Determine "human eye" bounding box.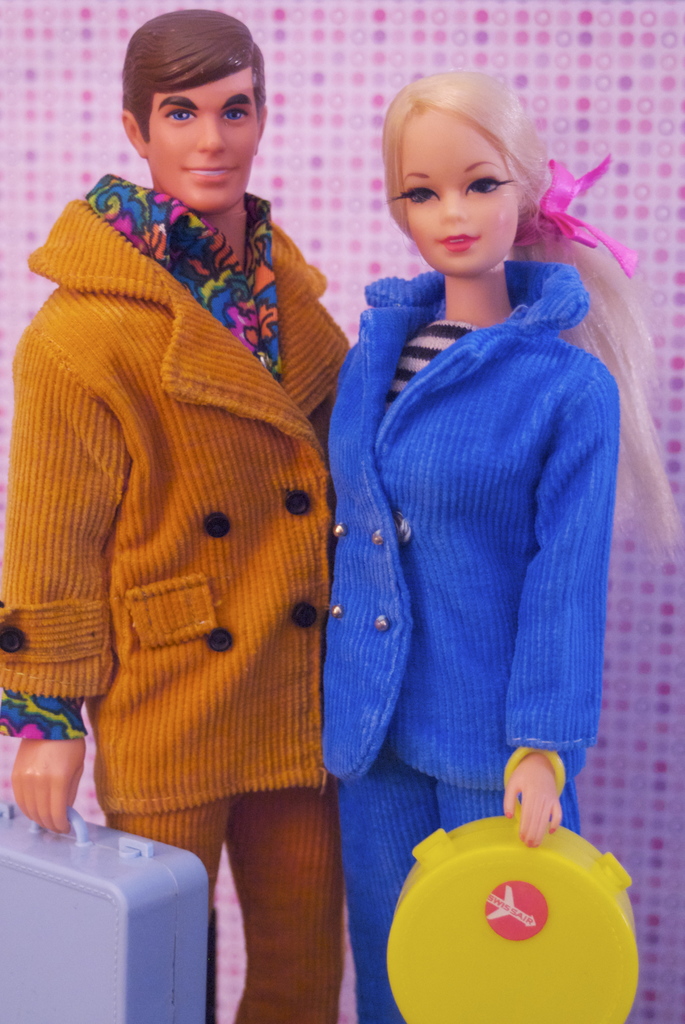
Determined: [left=401, top=179, right=437, bottom=207].
